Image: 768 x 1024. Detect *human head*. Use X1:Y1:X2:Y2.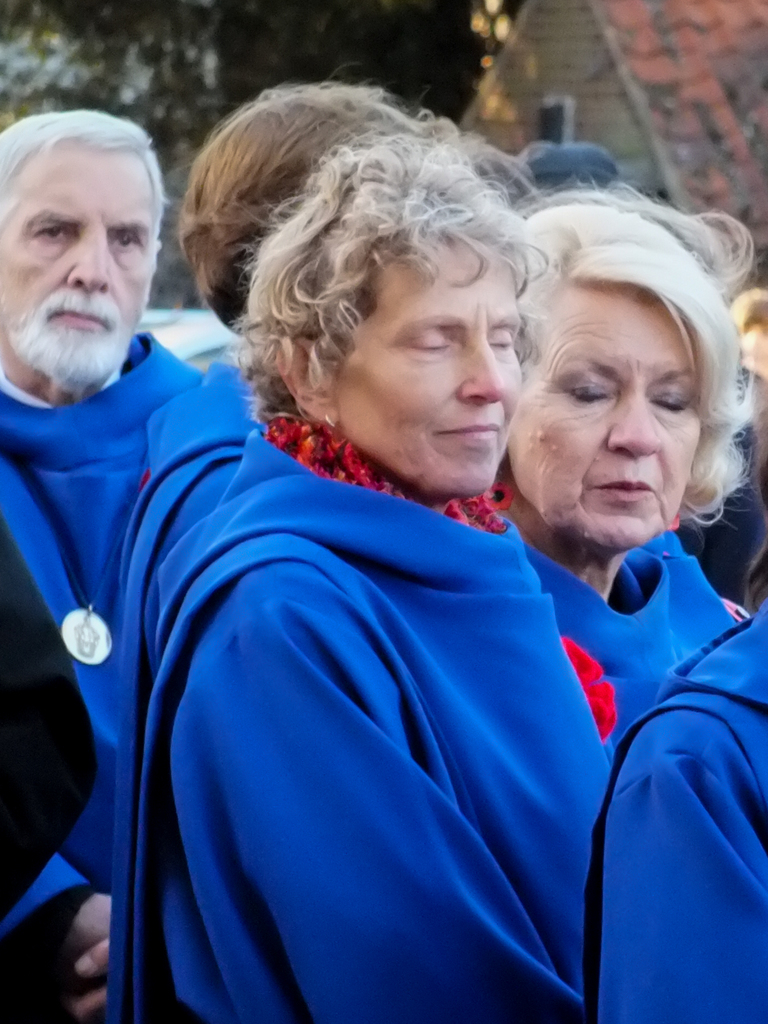
182:63:441:337.
